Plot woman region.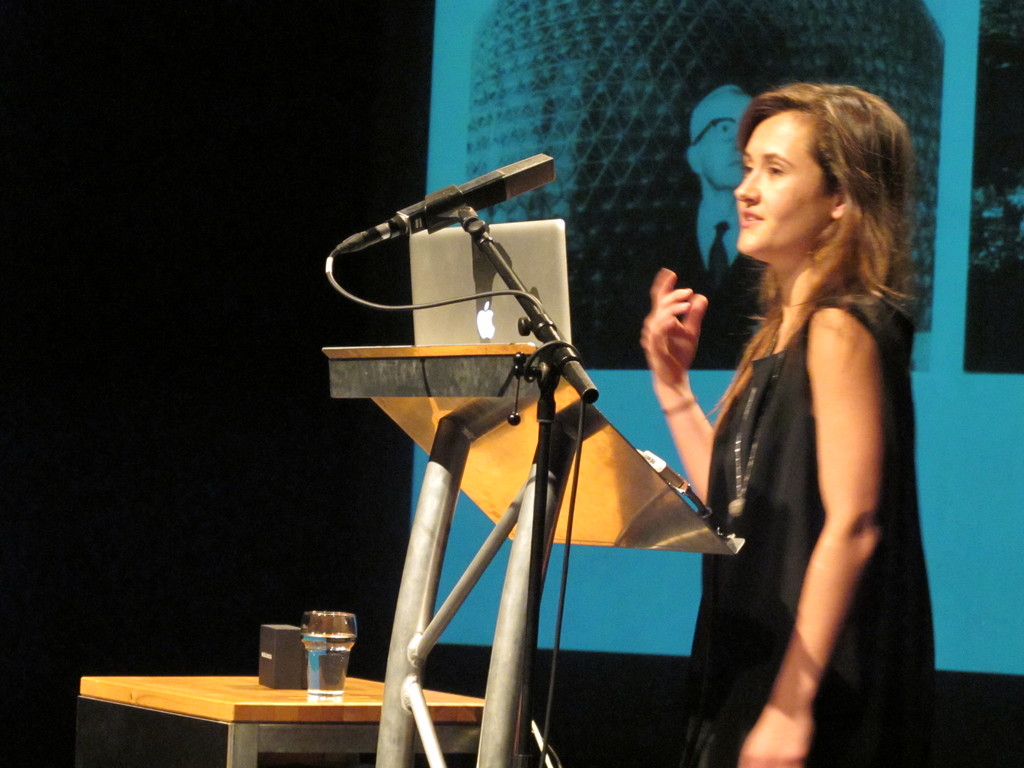
Plotted at [637, 79, 938, 767].
